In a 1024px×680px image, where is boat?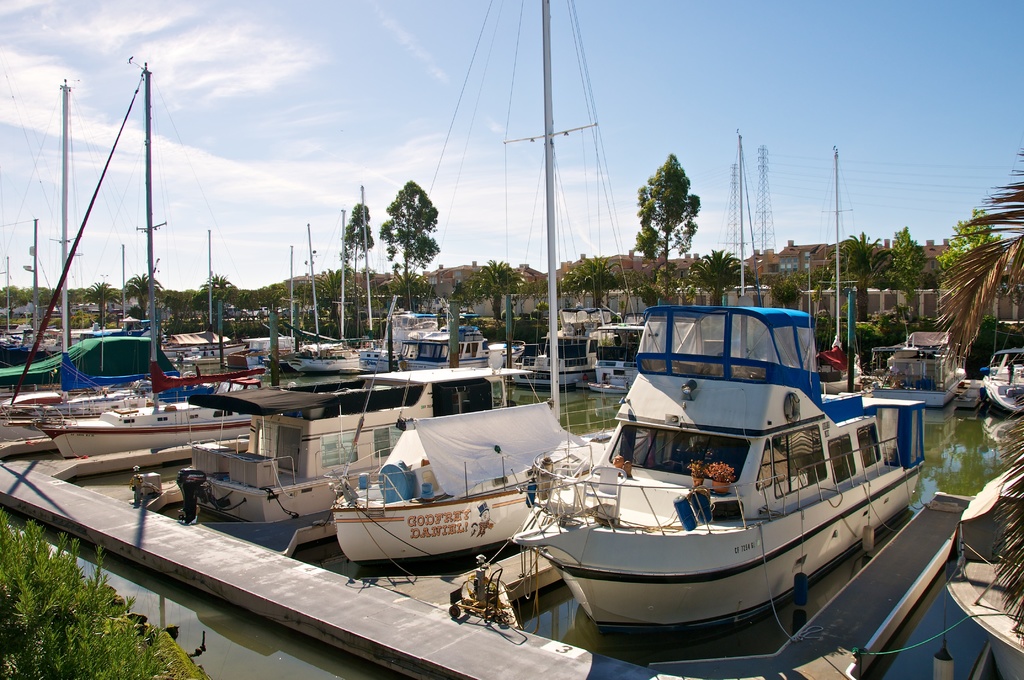
crop(0, 88, 173, 391).
